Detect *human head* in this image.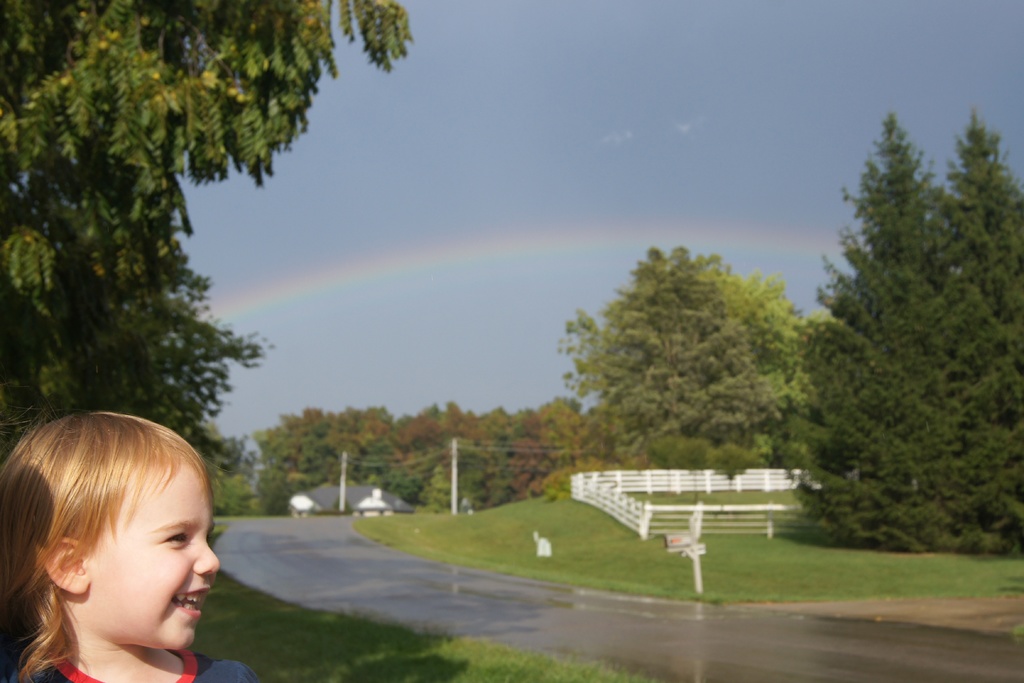
Detection: 0,407,218,679.
